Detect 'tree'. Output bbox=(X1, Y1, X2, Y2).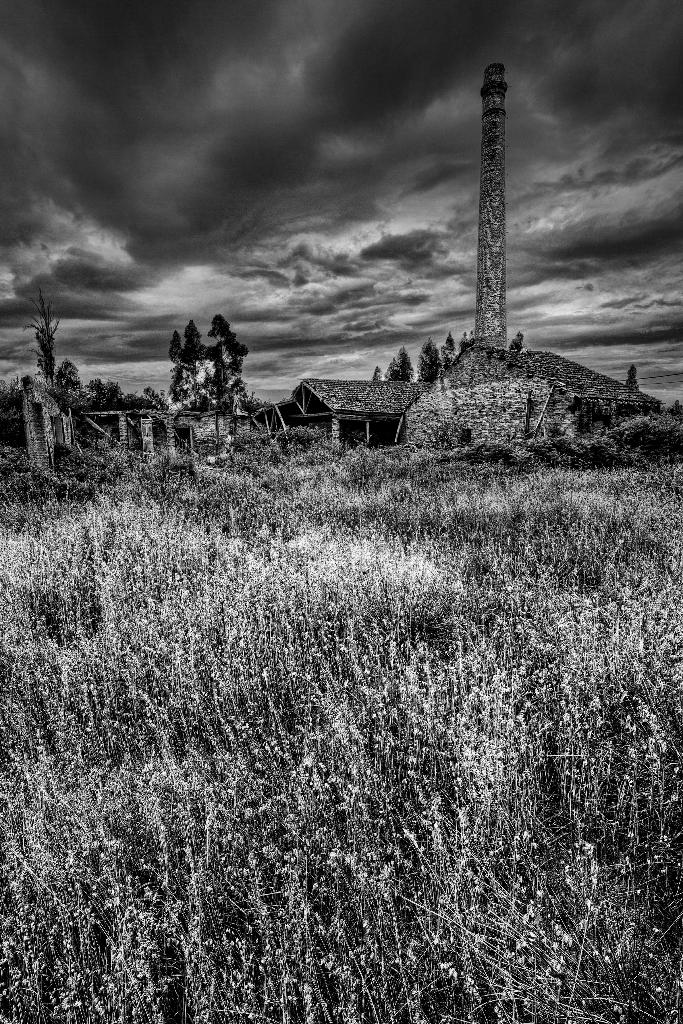
bbox=(511, 329, 532, 360).
